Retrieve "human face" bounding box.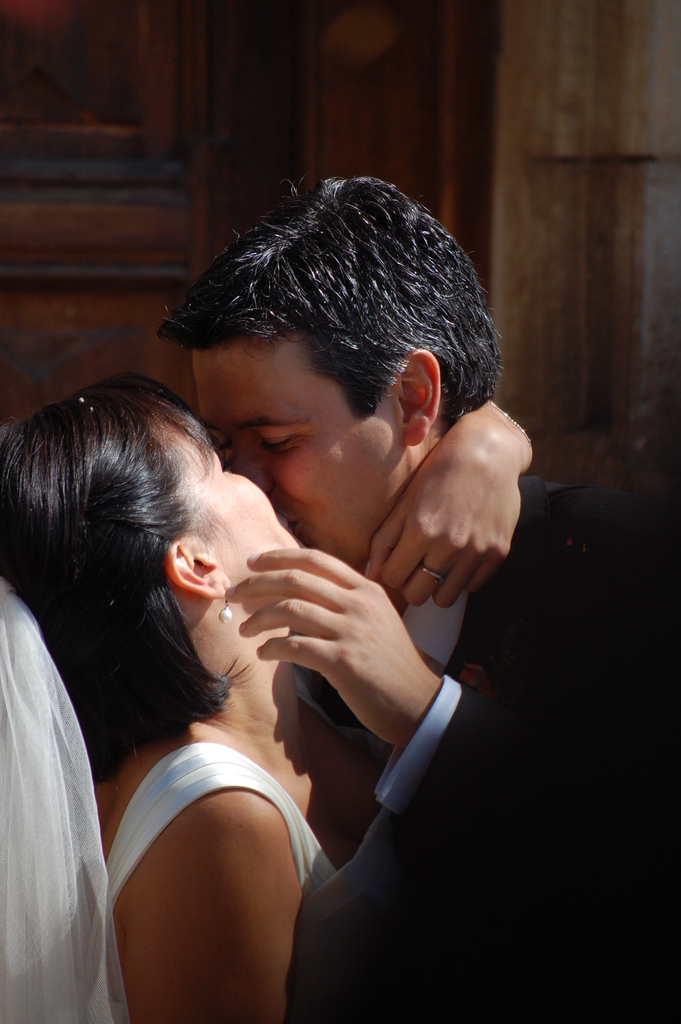
Bounding box: left=146, top=390, right=309, bottom=594.
